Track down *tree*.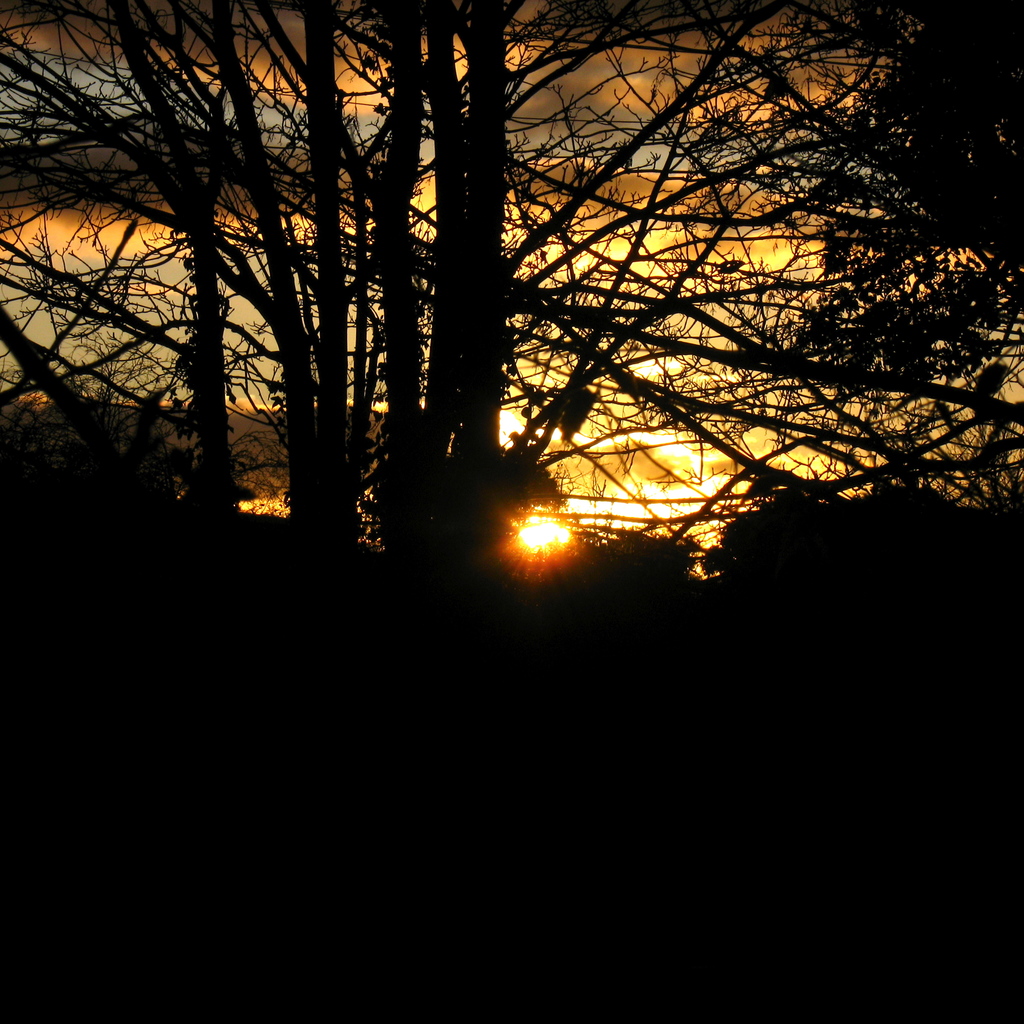
Tracked to [0,0,1023,576].
